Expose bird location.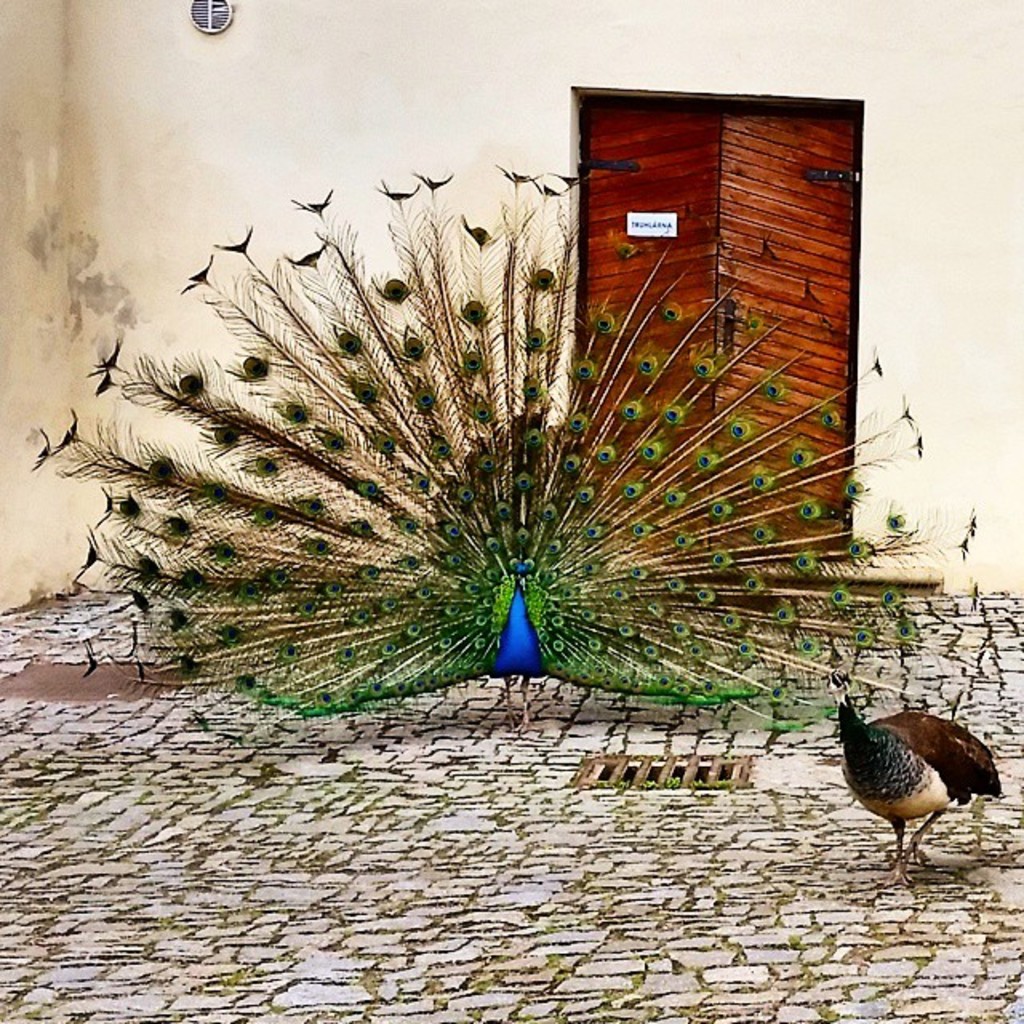
Exposed at <box>26,163,987,738</box>.
